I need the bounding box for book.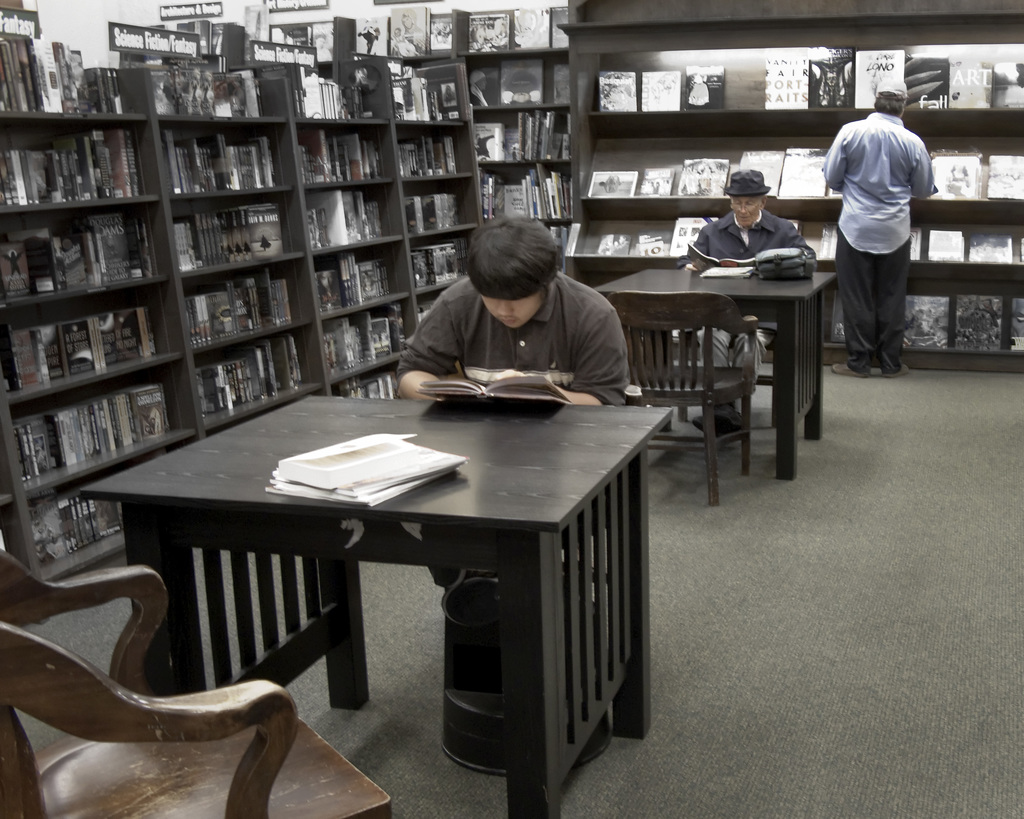
Here it is: l=289, t=116, r=390, b=184.
